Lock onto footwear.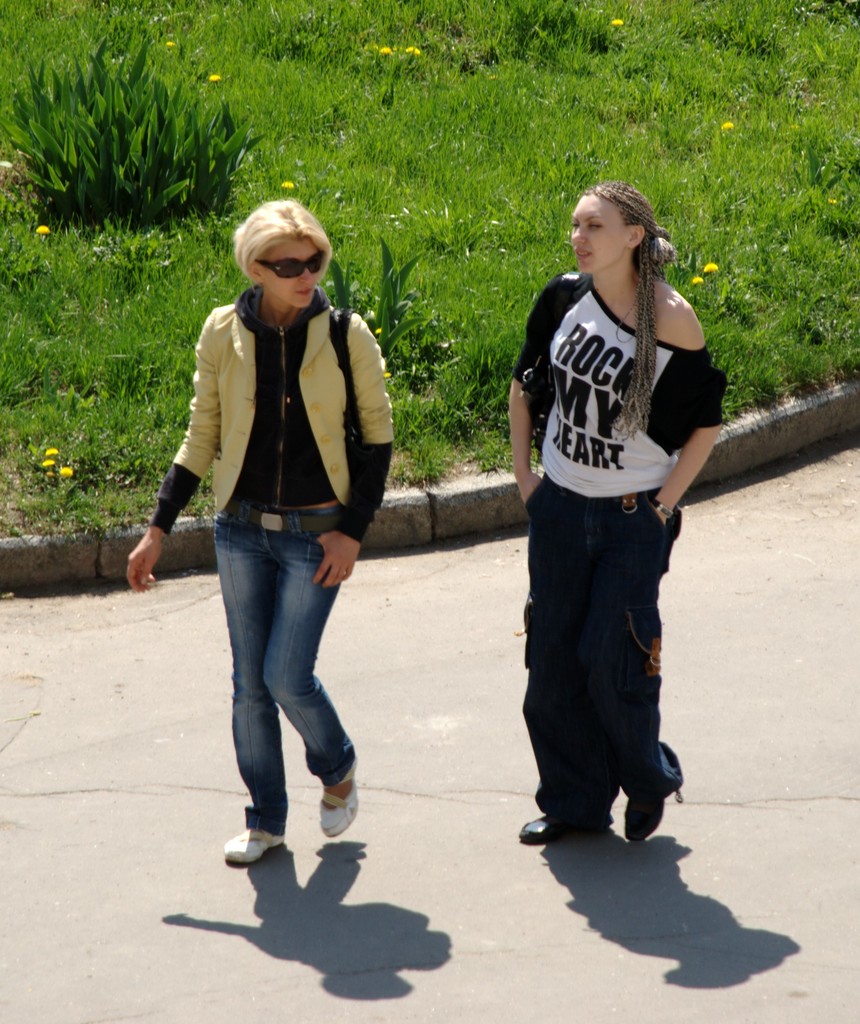
Locked: {"x1": 318, "y1": 764, "x2": 360, "y2": 837}.
